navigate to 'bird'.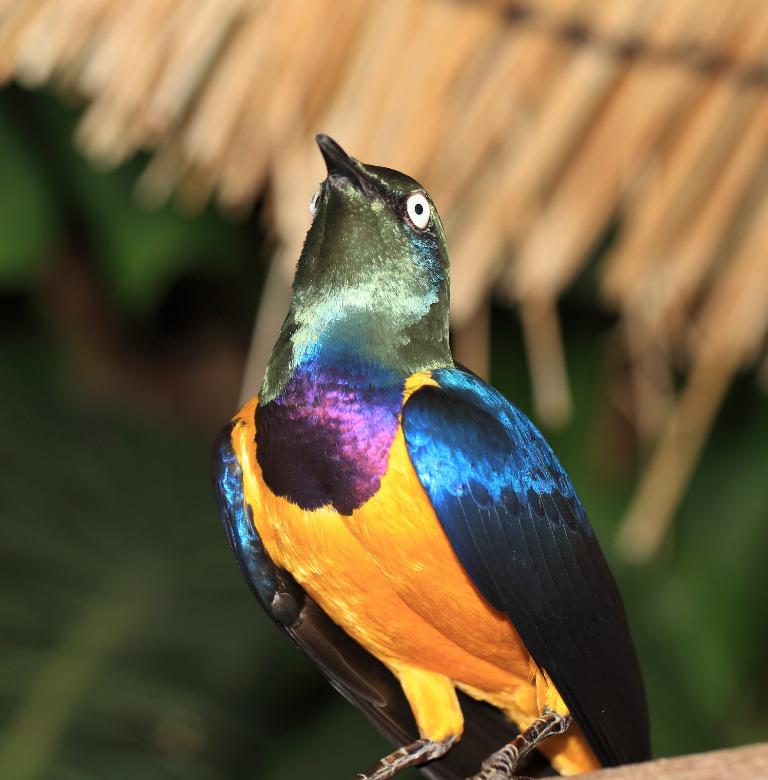
Navigation target: Rect(206, 122, 654, 779).
